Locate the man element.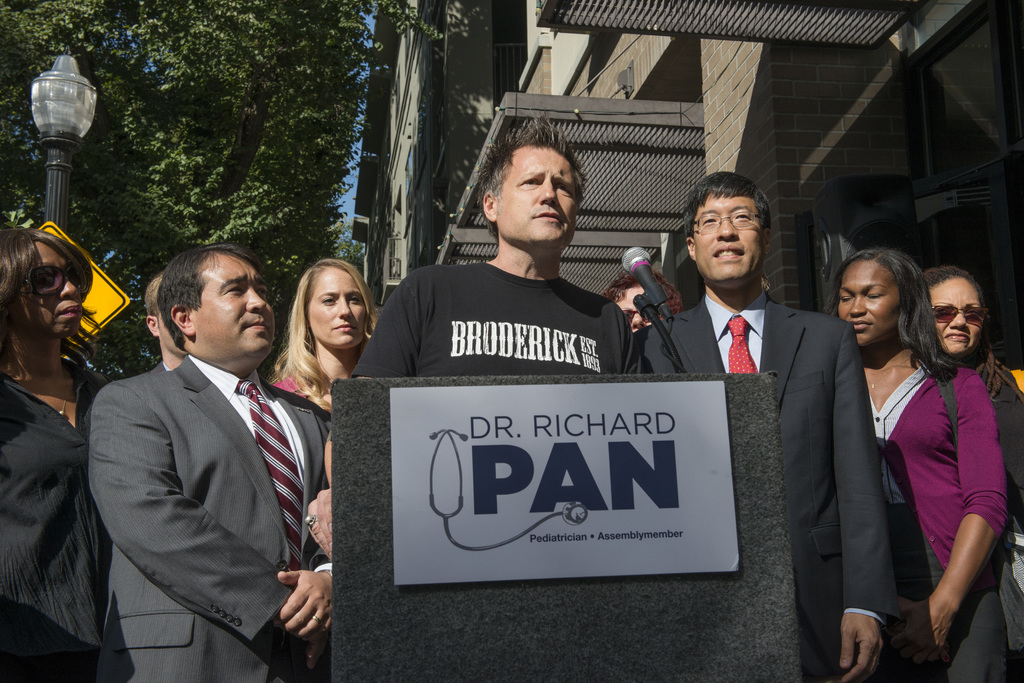
Element bbox: [72, 230, 332, 674].
